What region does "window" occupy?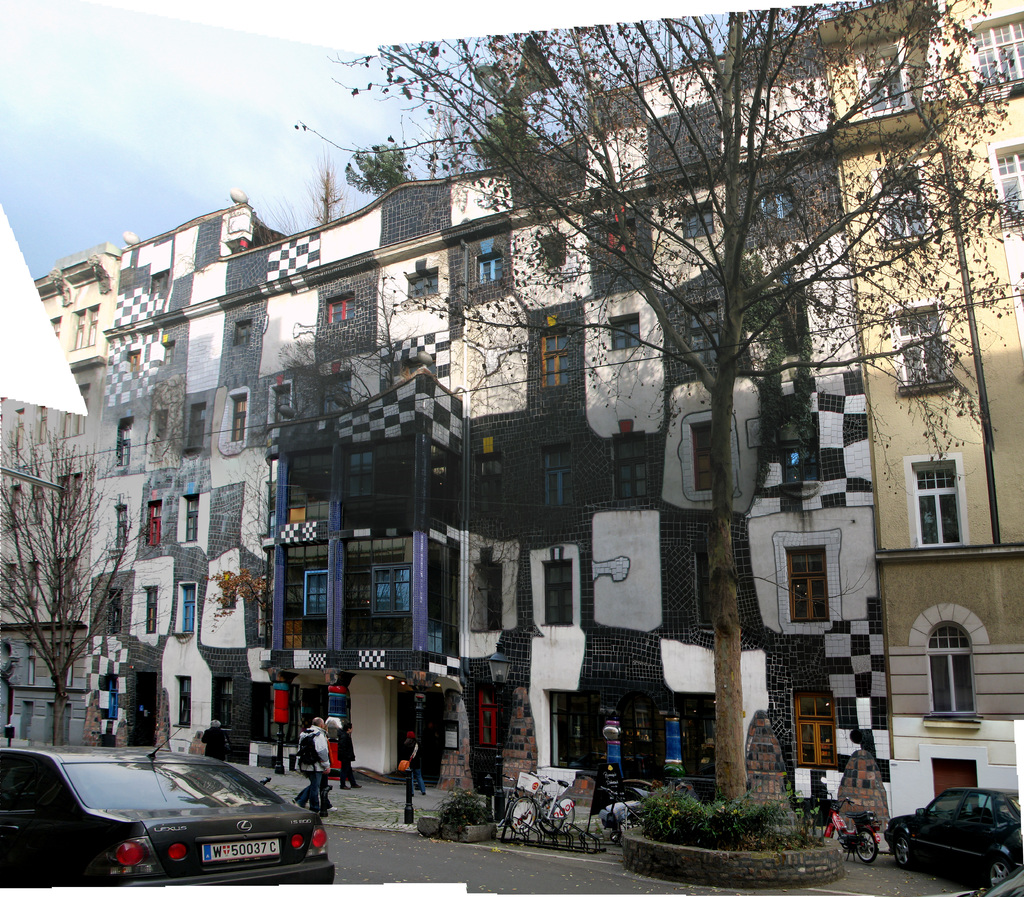
x1=228 y1=397 x2=245 y2=439.
